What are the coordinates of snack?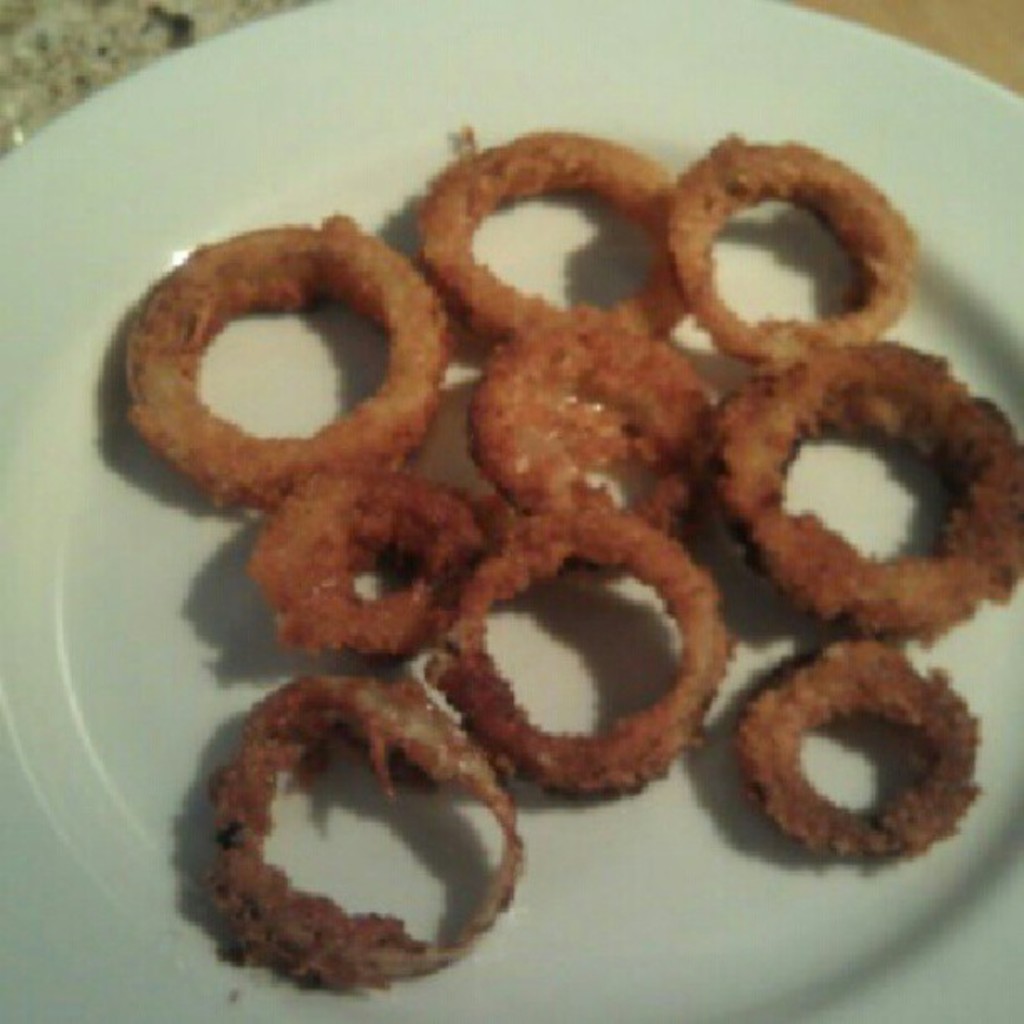
Rect(668, 125, 924, 371).
